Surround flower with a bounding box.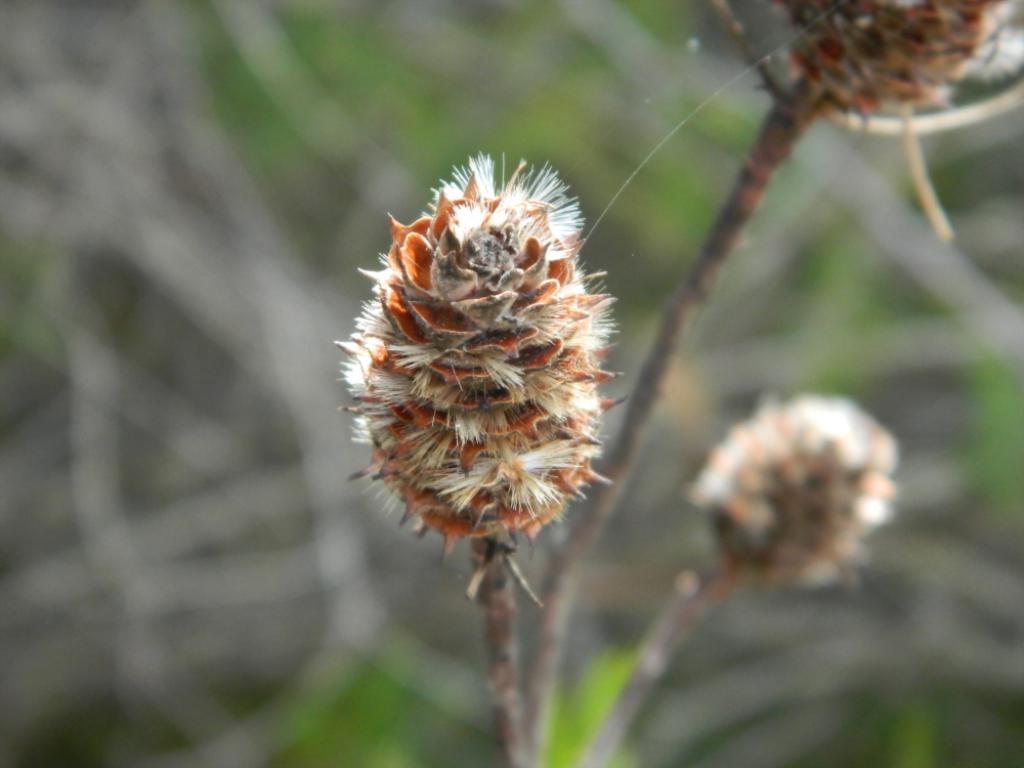
[left=691, top=395, right=905, bottom=593].
